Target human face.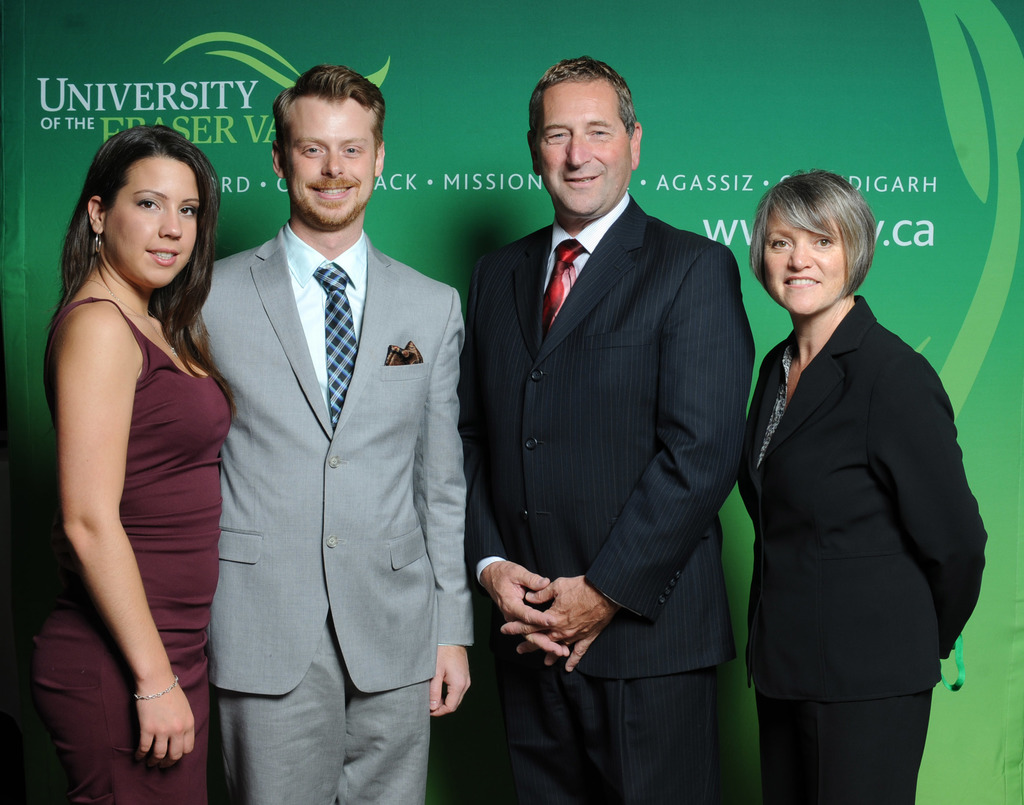
Target region: region(541, 78, 639, 228).
